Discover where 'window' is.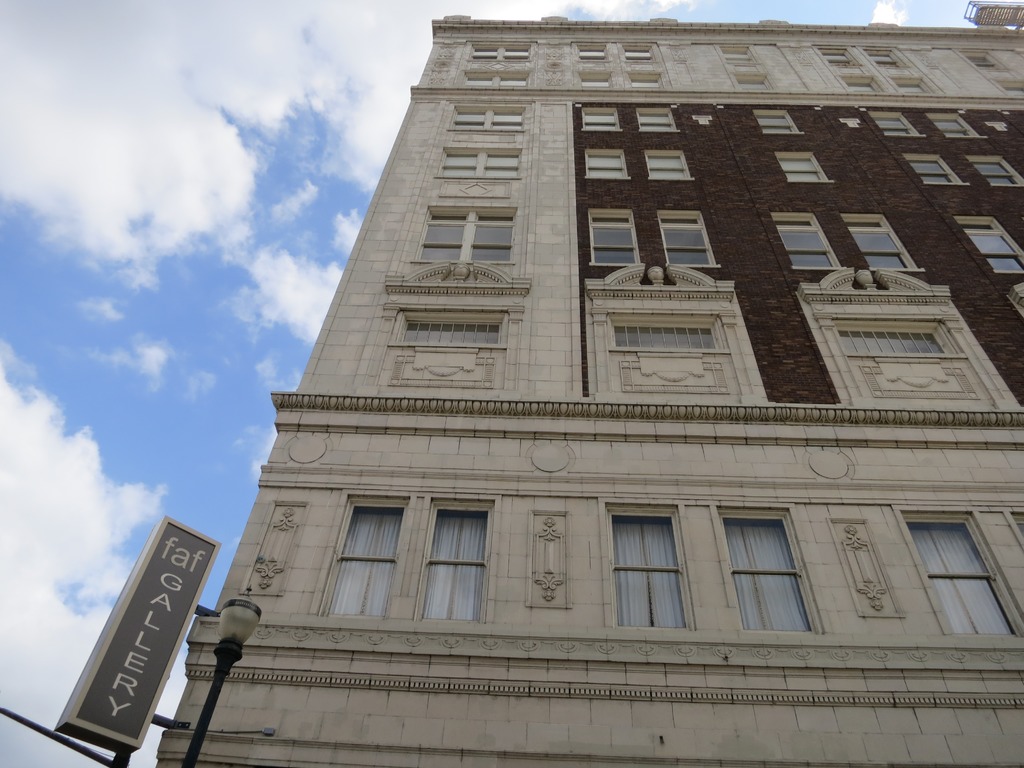
Discovered at left=840, top=72, right=882, bottom=97.
